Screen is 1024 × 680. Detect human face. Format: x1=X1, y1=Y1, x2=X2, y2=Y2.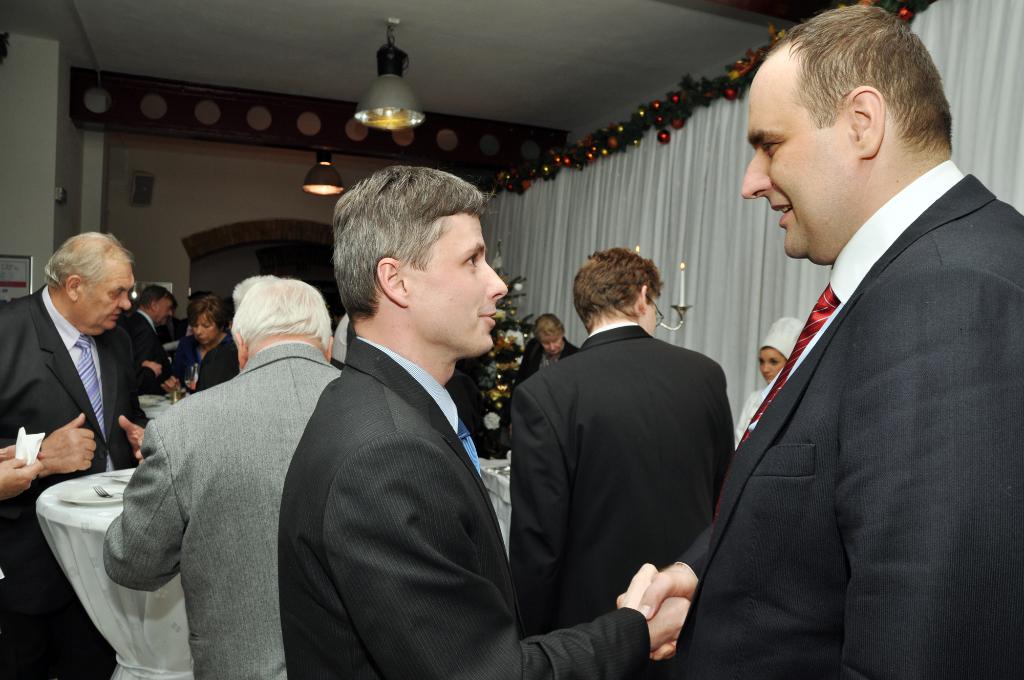
x1=538, y1=336, x2=561, y2=352.
